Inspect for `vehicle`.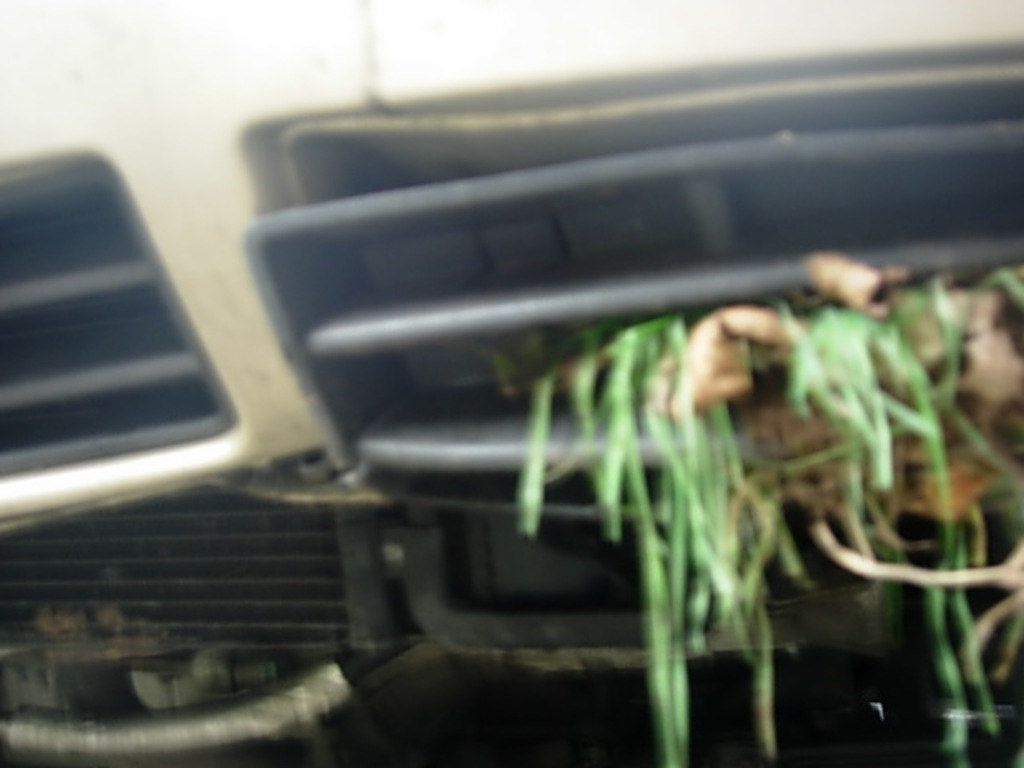
Inspection: detection(0, 0, 1022, 766).
